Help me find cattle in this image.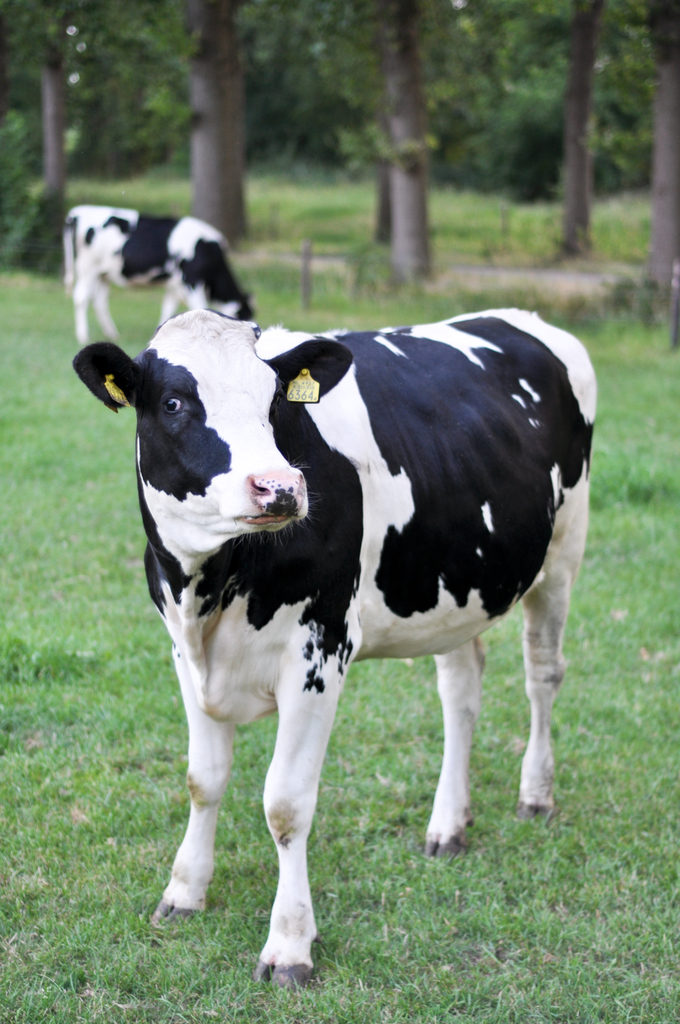
Found it: Rect(63, 209, 252, 345).
